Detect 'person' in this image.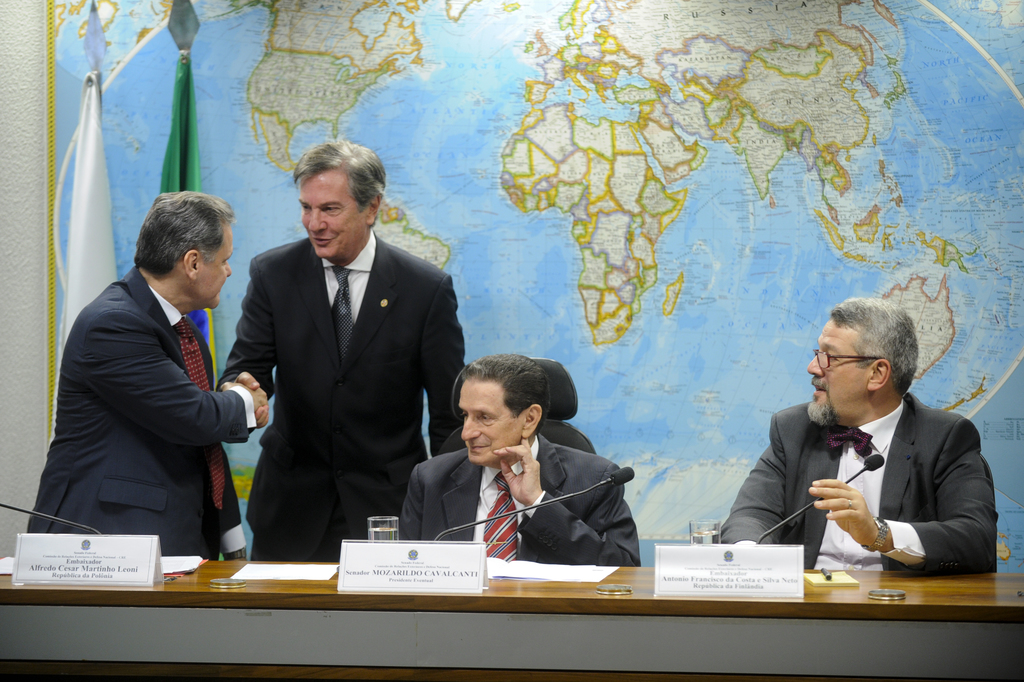
Detection: x1=744, y1=290, x2=996, y2=609.
